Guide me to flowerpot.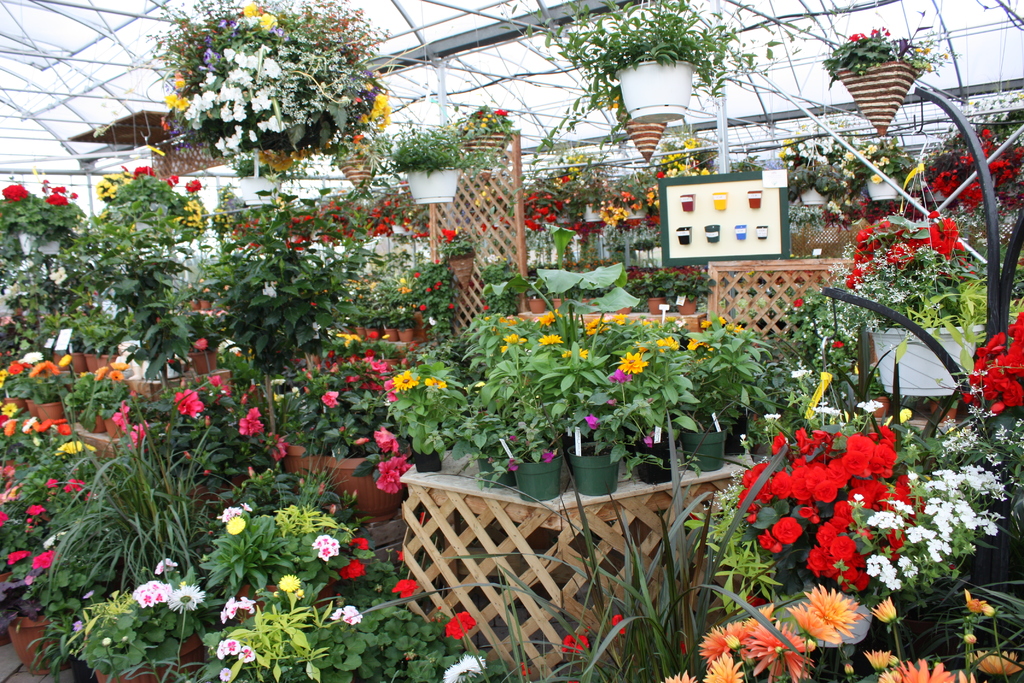
Guidance: (x1=131, y1=208, x2=156, y2=238).
